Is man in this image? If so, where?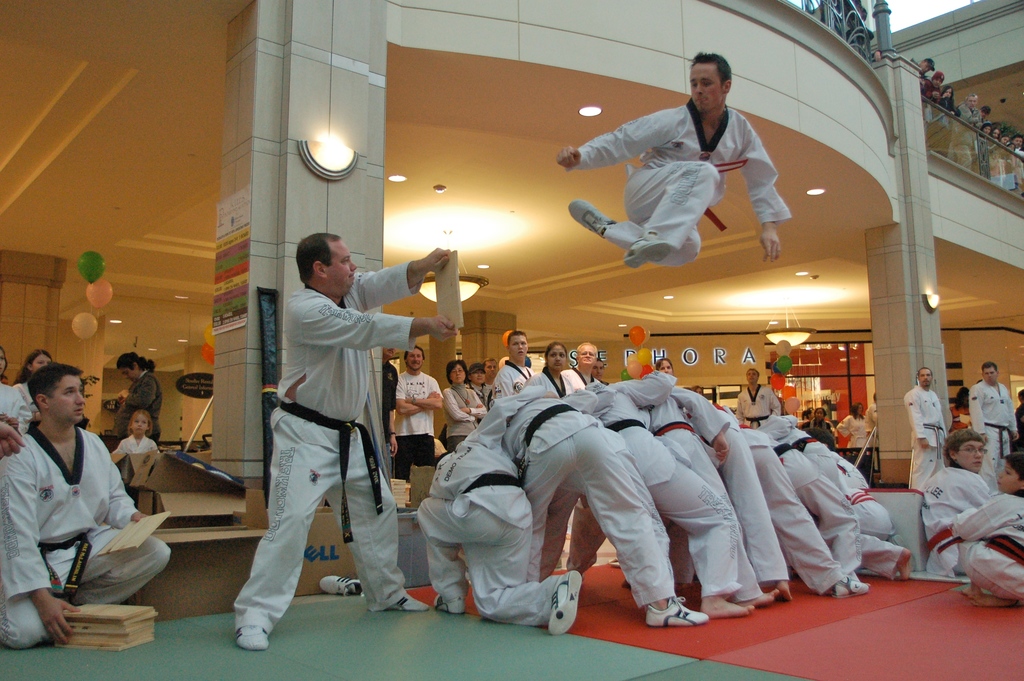
Yes, at 922, 69, 941, 99.
